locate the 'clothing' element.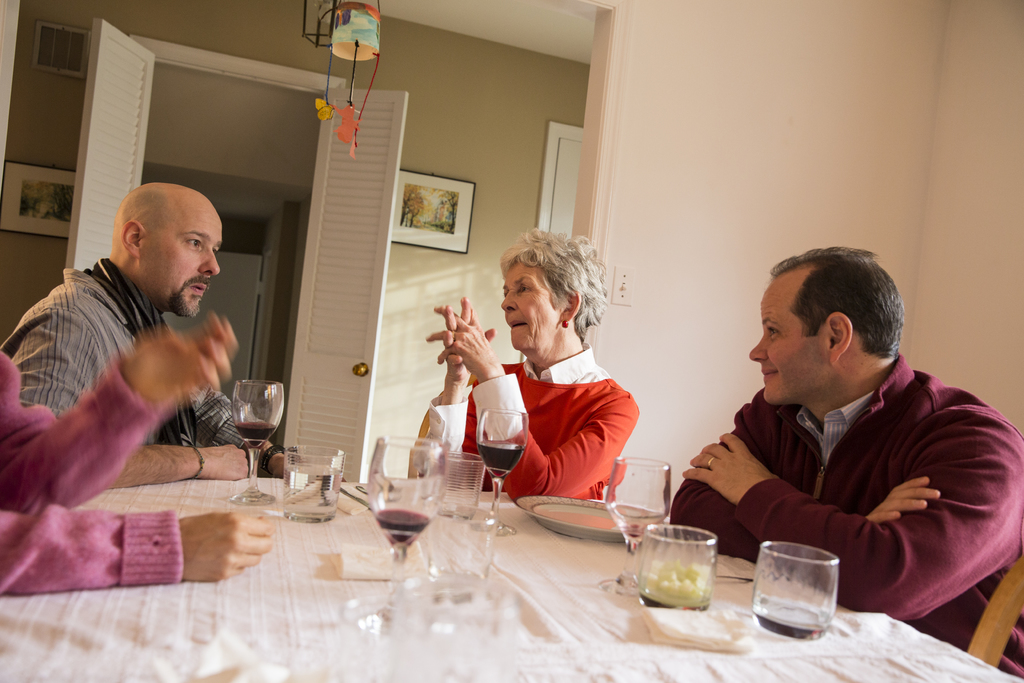
Element bbox: pyautogui.locateOnScreen(435, 344, 641, 498).
